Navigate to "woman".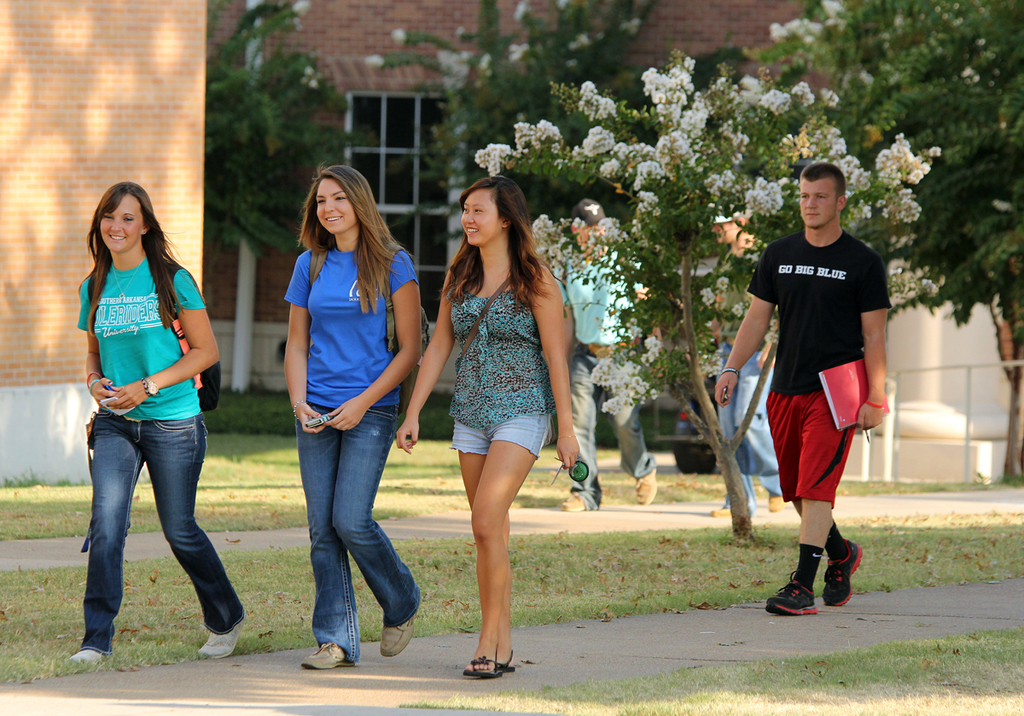
Navigation target: x1=68, y1=181, x2=247, y2=668.
